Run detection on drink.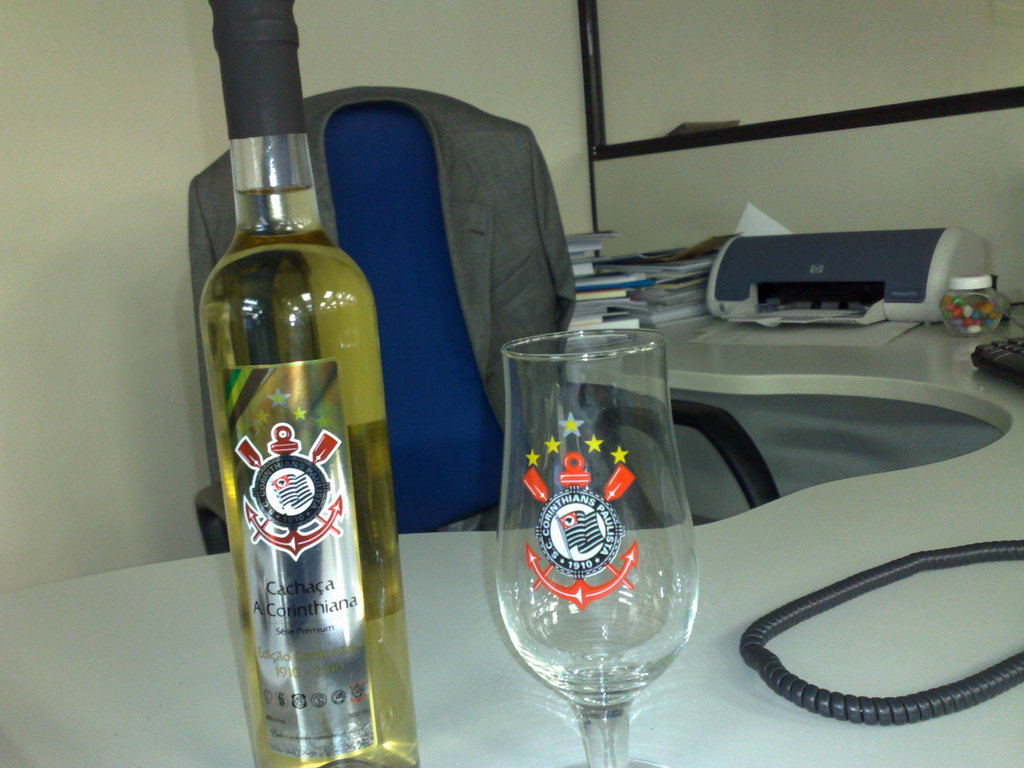
Result: [500, 314, 701, 738].
